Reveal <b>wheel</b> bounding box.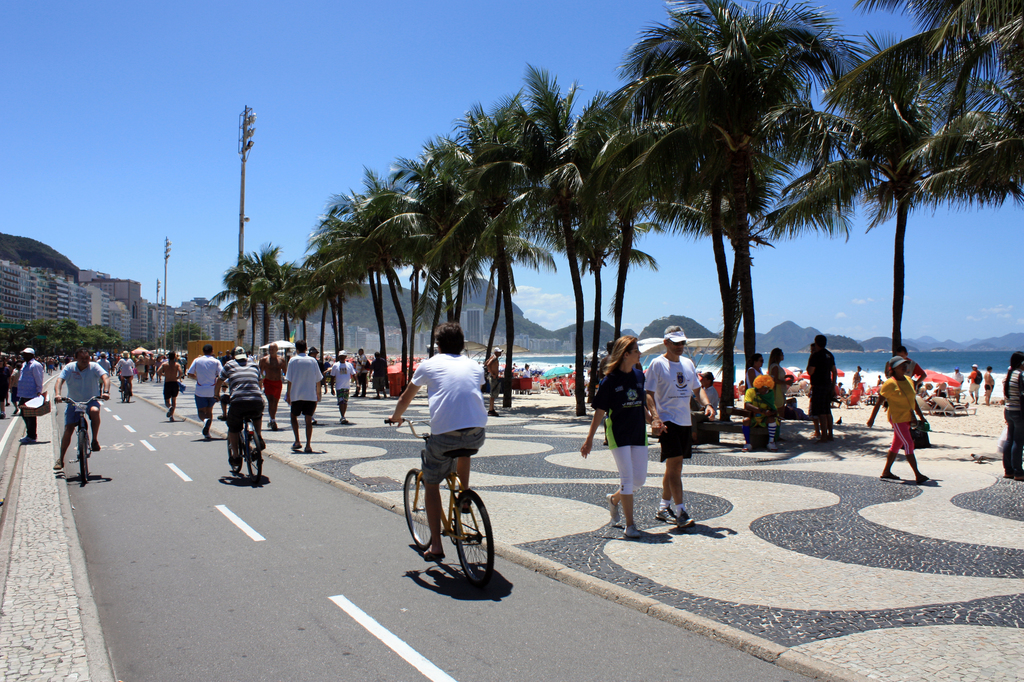
Revealed: 247 430 261 480.
